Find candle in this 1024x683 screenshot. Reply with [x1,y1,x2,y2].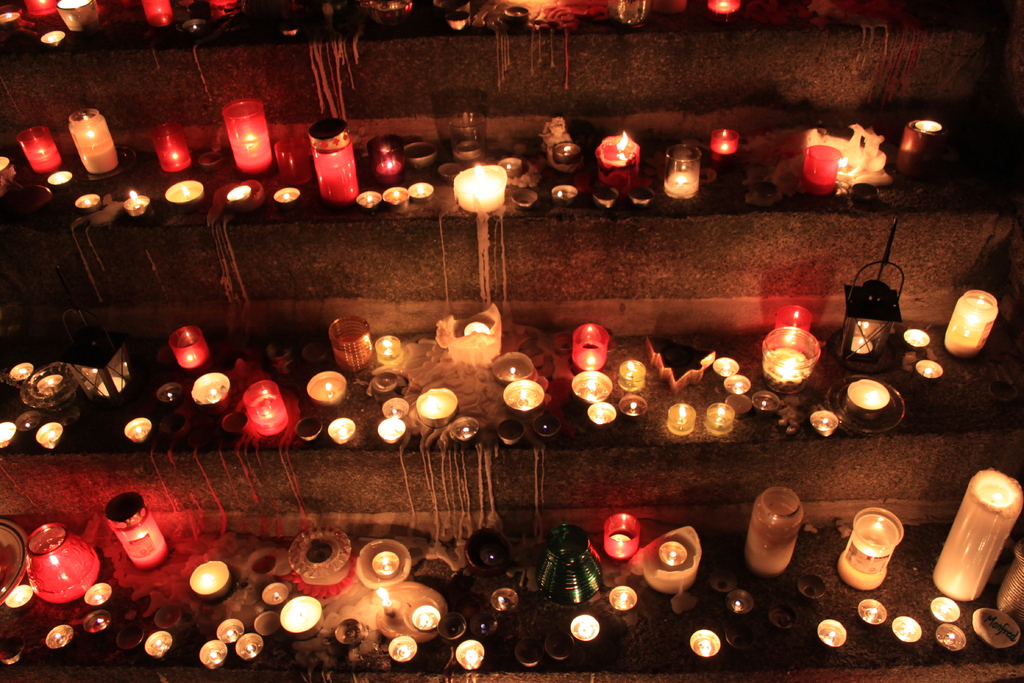
[596,132,641,192].
